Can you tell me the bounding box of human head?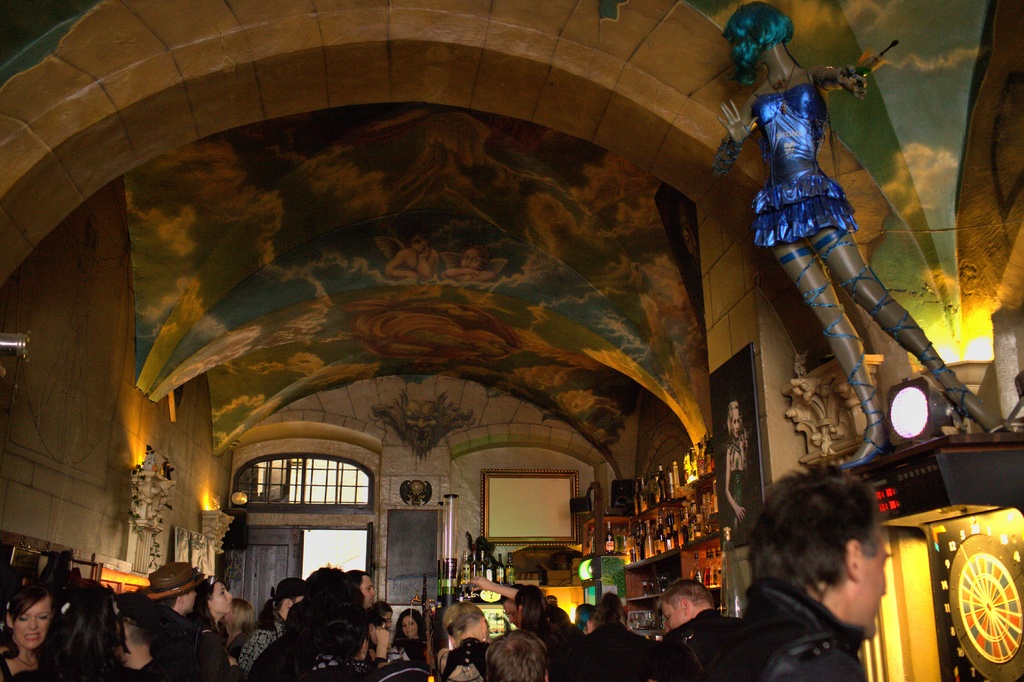
190 579 235 617.
